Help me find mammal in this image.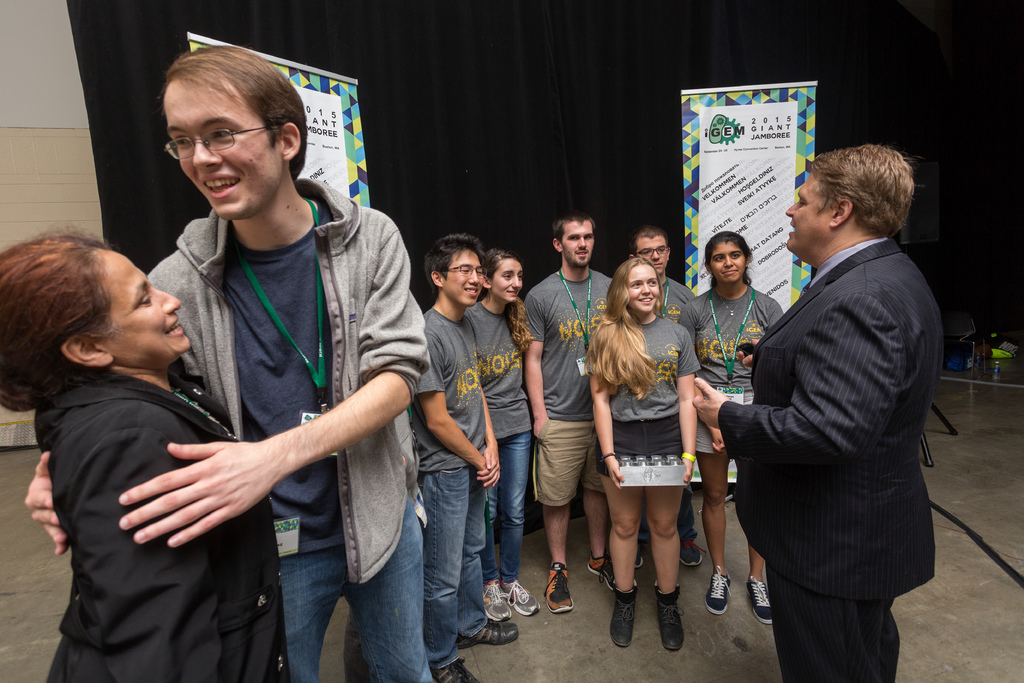
Found it: l=467, t=251, r=539, b=620.
